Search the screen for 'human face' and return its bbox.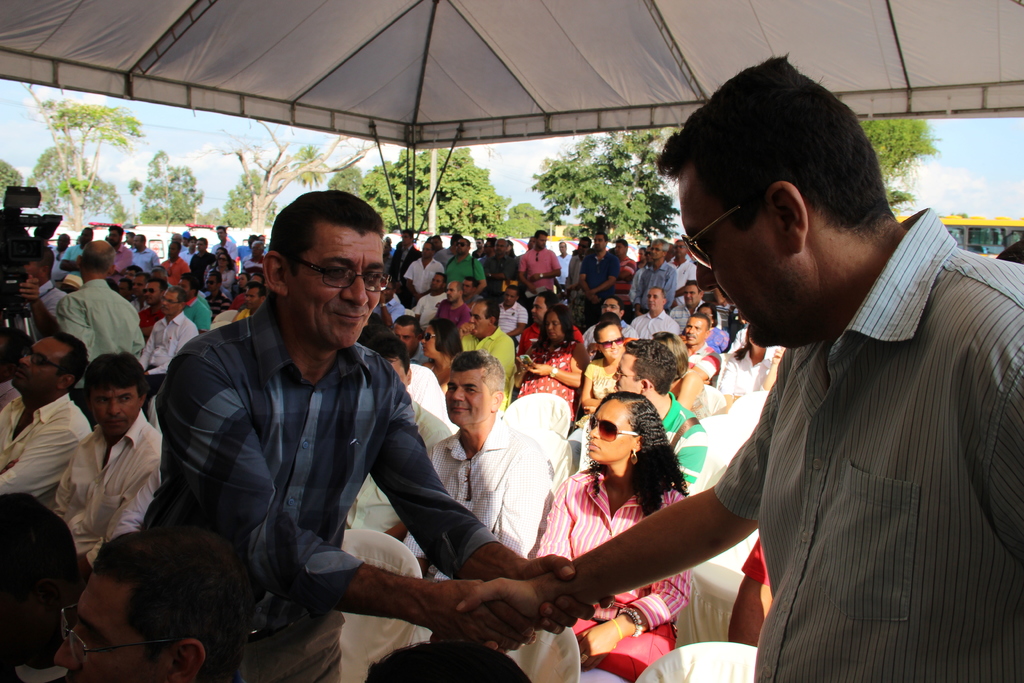
Found: [382,355,413,390].
